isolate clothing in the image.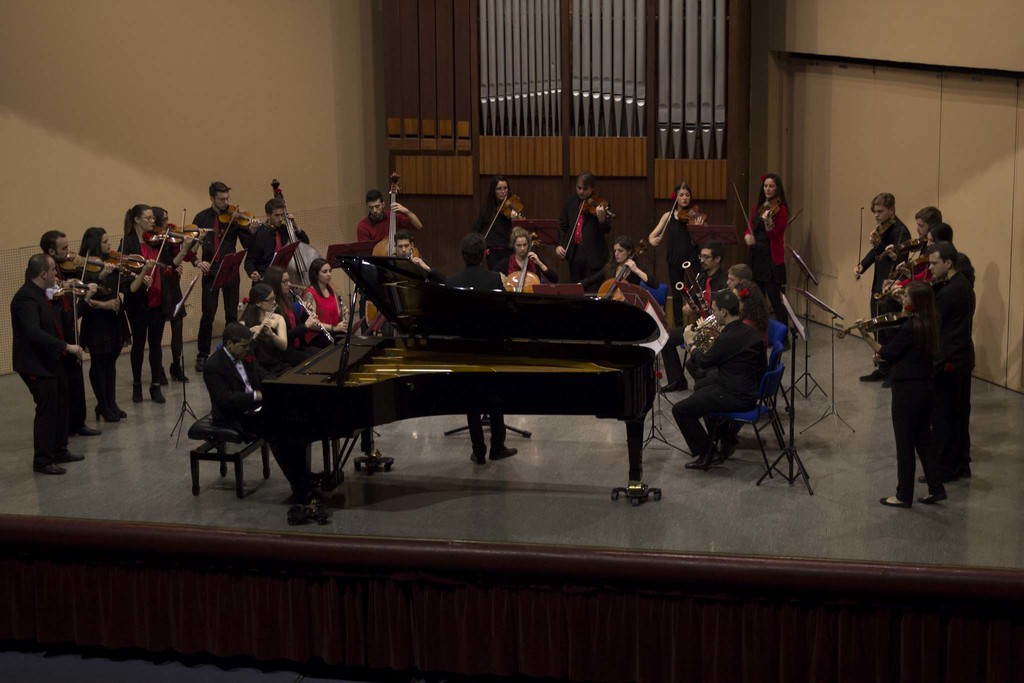
Isolated region: BBox(195, 204, 255, 359).
